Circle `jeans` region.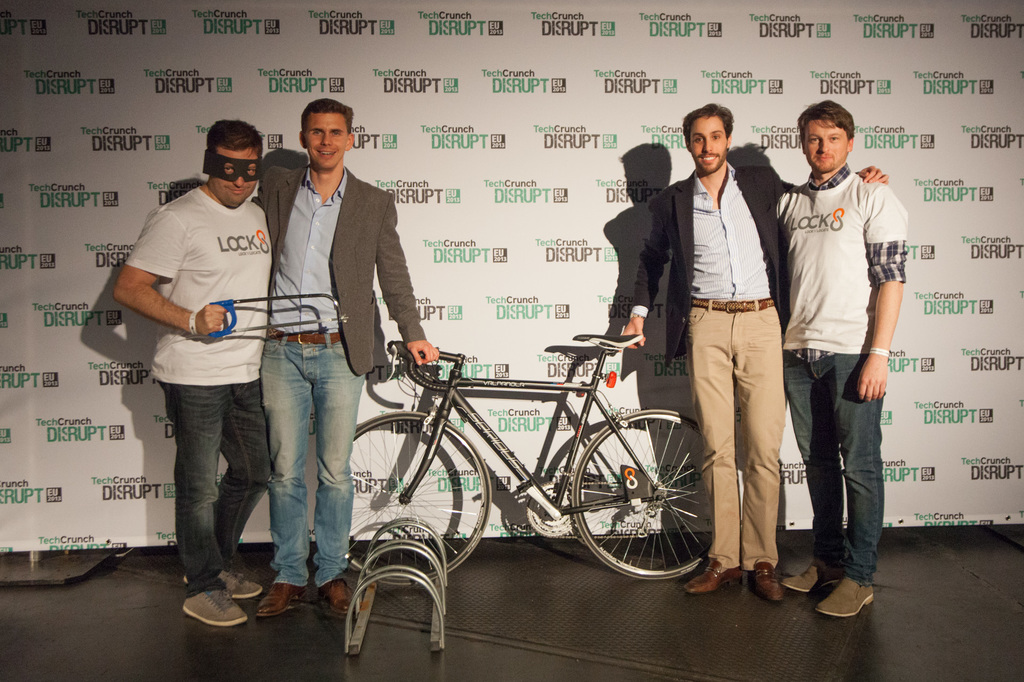
Region: bbox=(802, 345, 895, 599).
